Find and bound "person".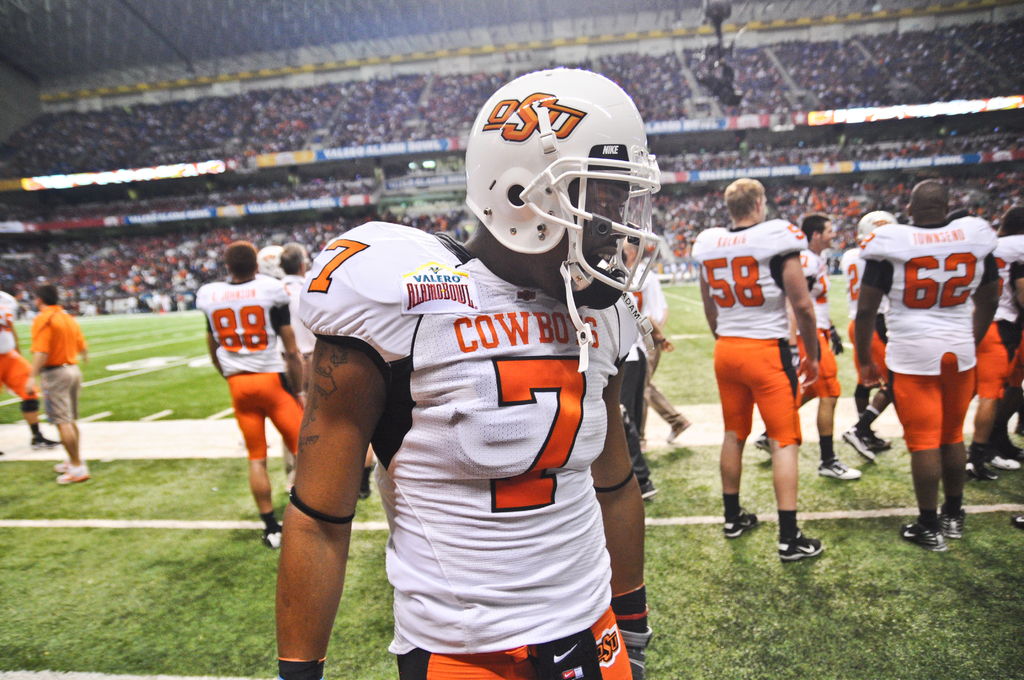
Bound: 0:285:61:448.
